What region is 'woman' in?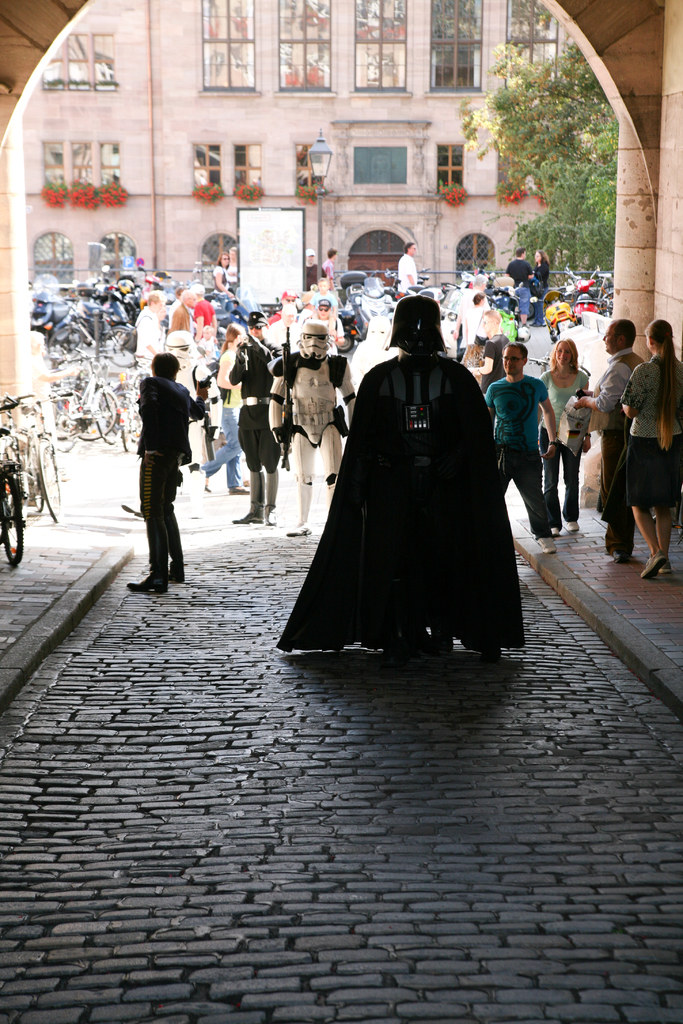
<box>531,252,552,328</box>.
